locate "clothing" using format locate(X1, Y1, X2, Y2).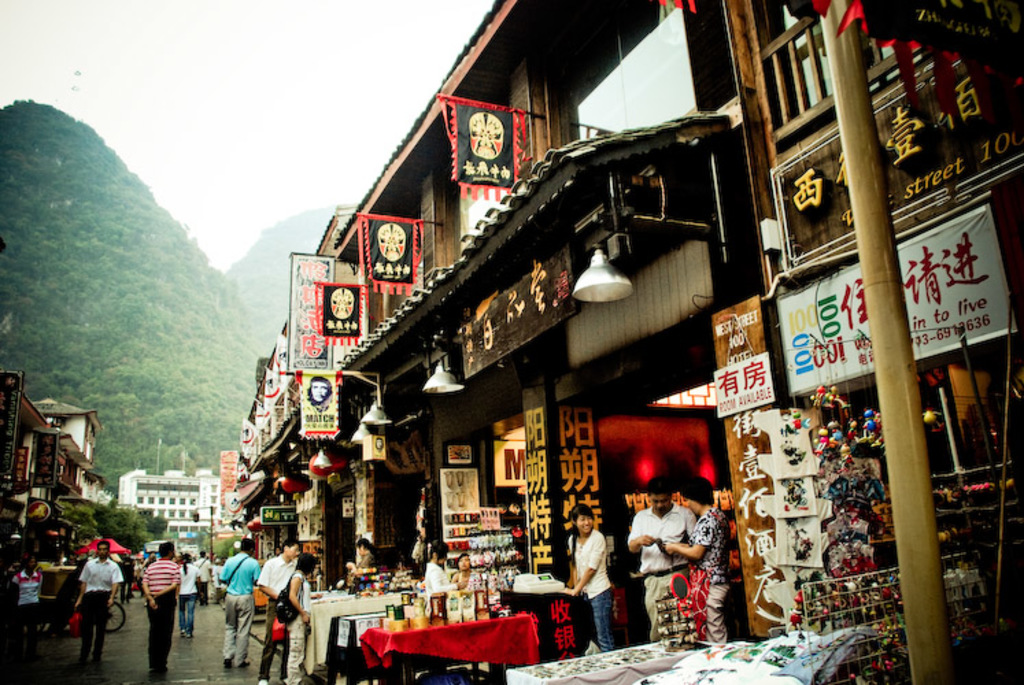
locate(625, 508, 713, 632).
